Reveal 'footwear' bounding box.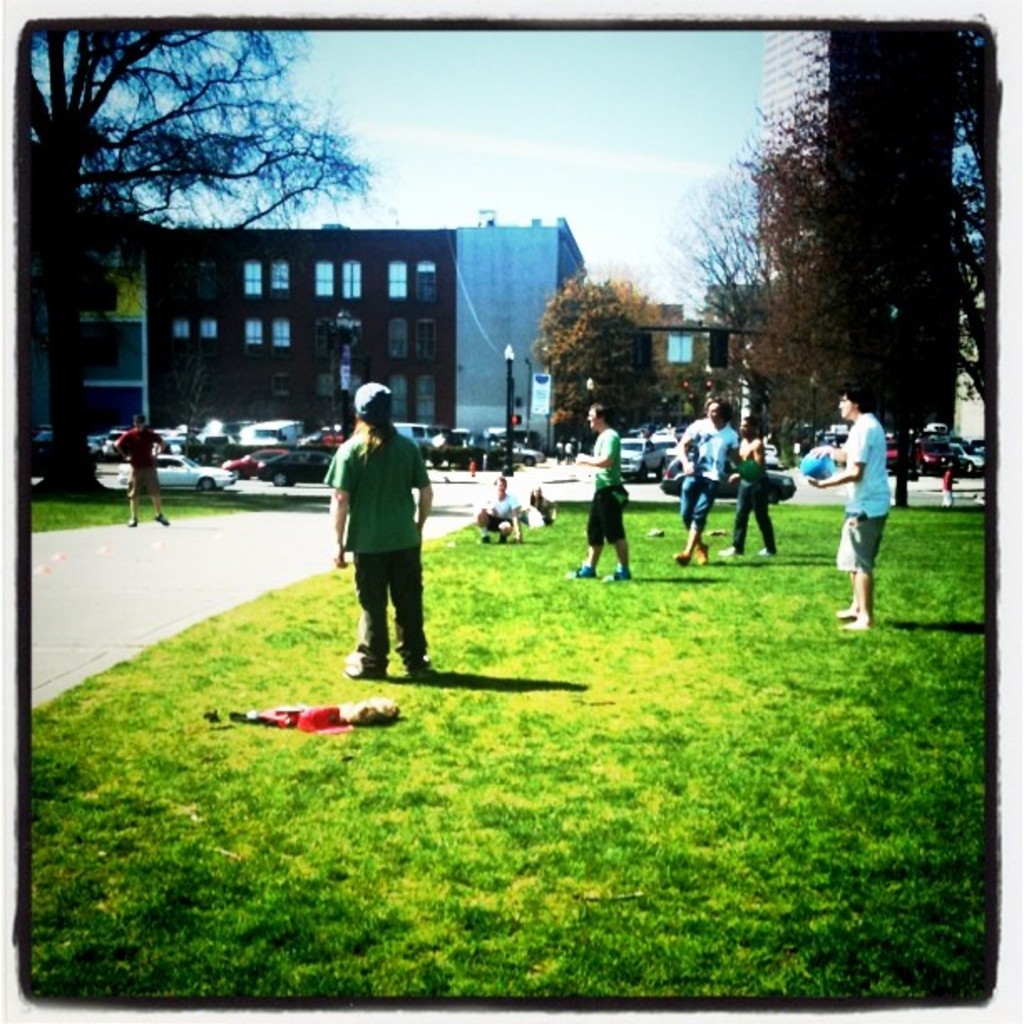
Revealed: 721/547/733/552.
